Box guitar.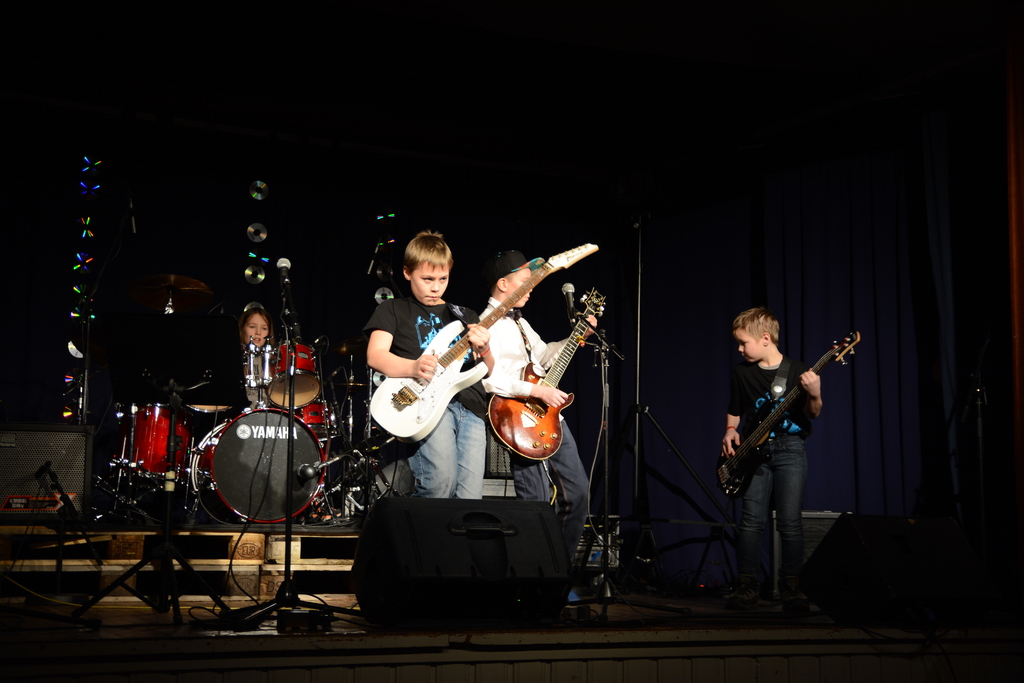
<box>714,327,862,499</box>.
